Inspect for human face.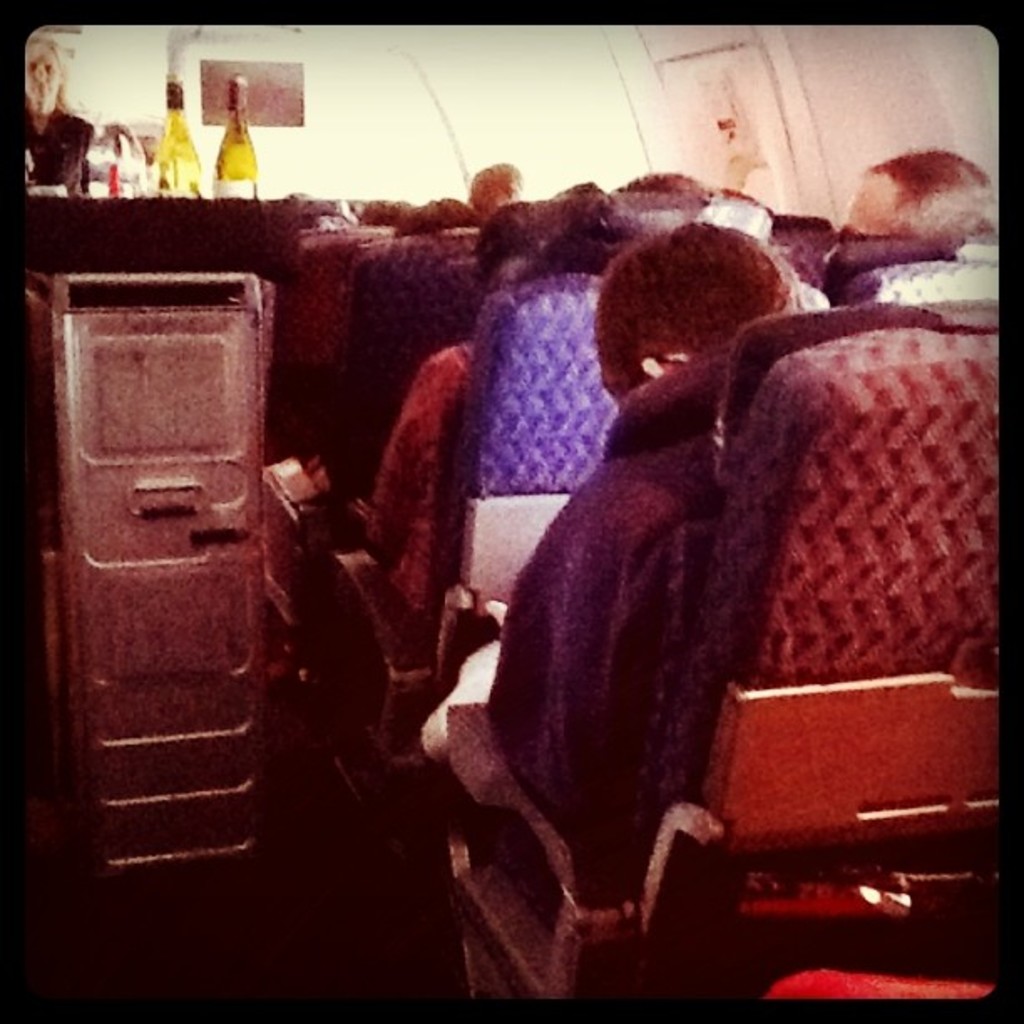
Inspection: <region>27, 49, 57, 109</region>.
